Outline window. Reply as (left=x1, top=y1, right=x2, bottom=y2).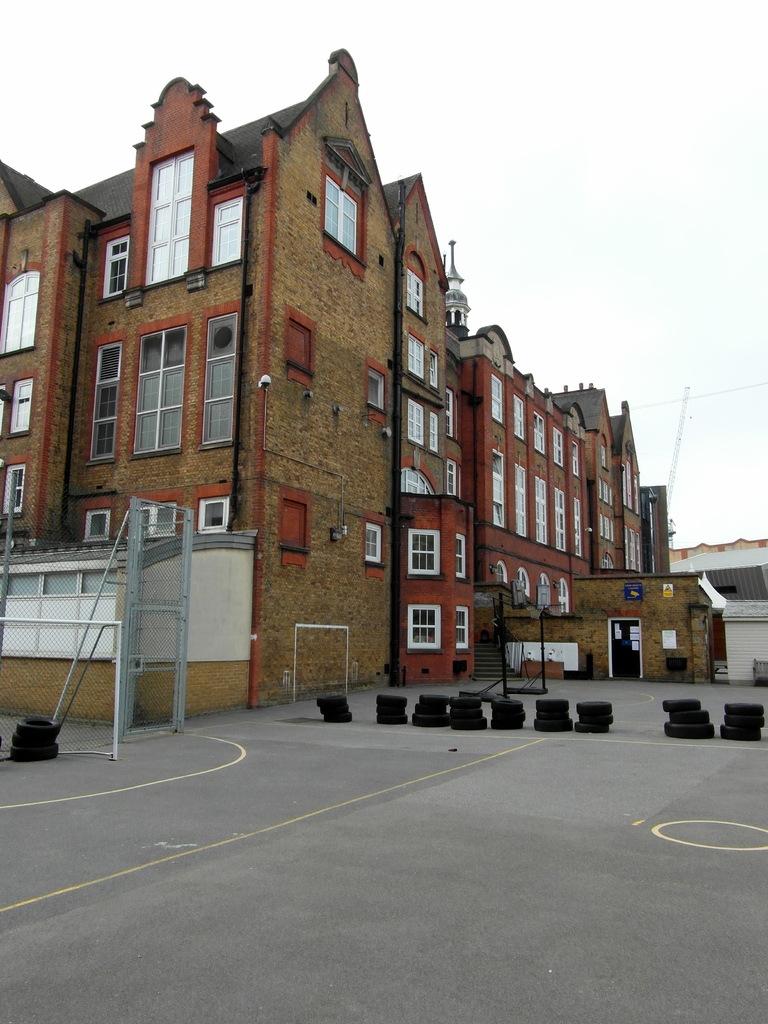
(left=145, top=144, right=191, bottom=282).
